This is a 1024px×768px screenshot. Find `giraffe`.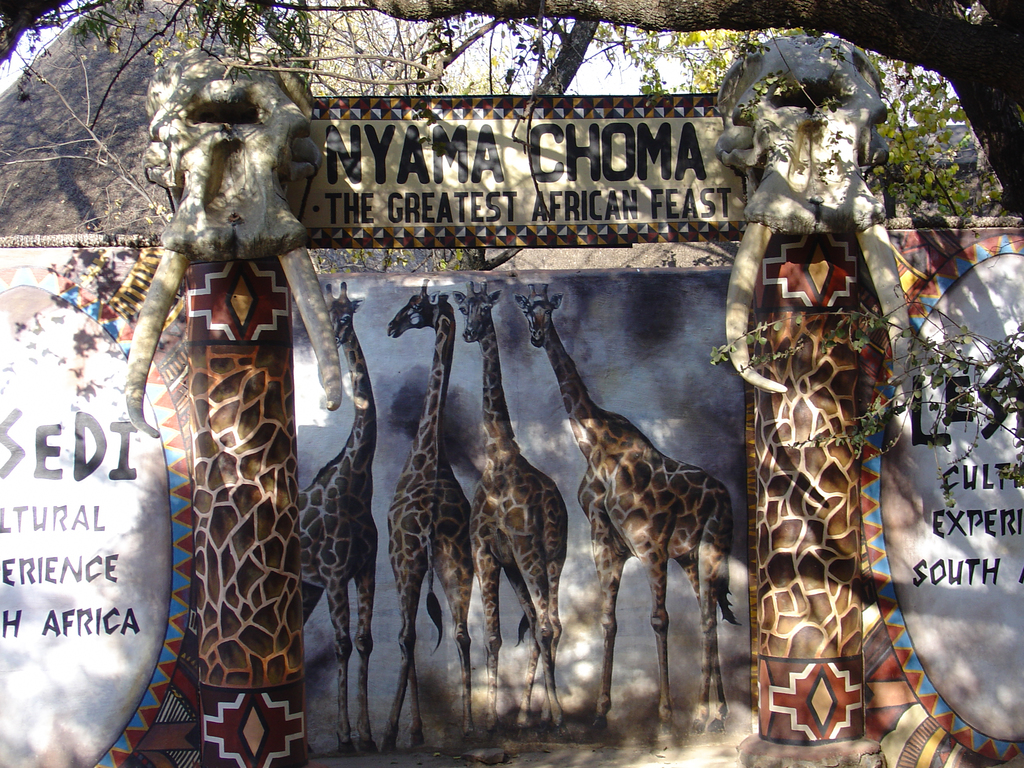
Bounding box: crop(378, 267, 470, 743).
